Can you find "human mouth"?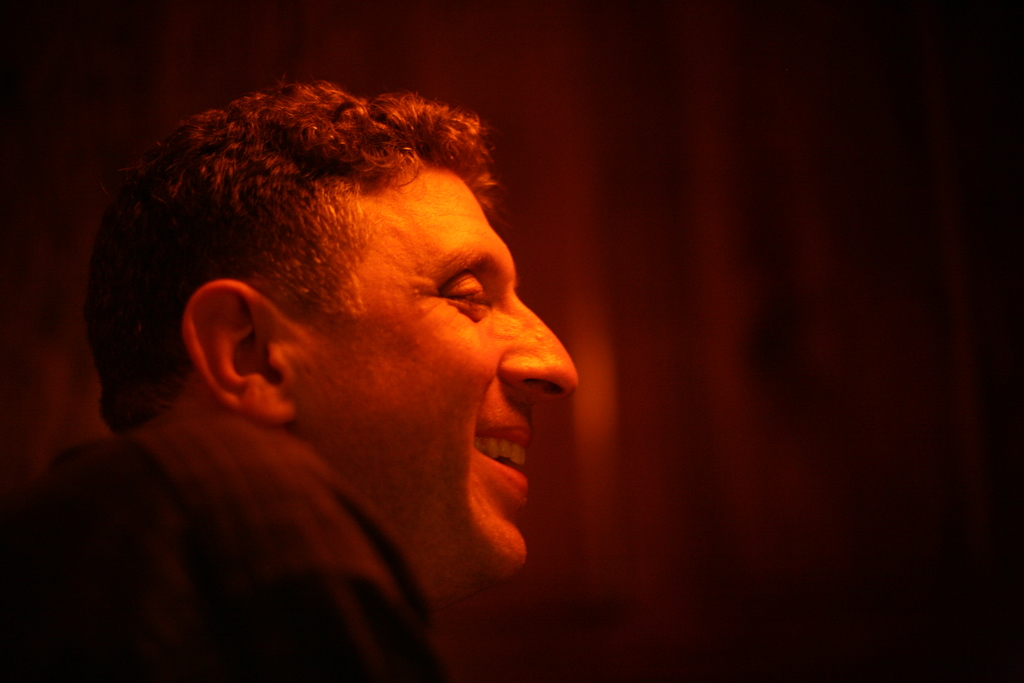
Yes, bounding box: [467, 411, 531, 507].
